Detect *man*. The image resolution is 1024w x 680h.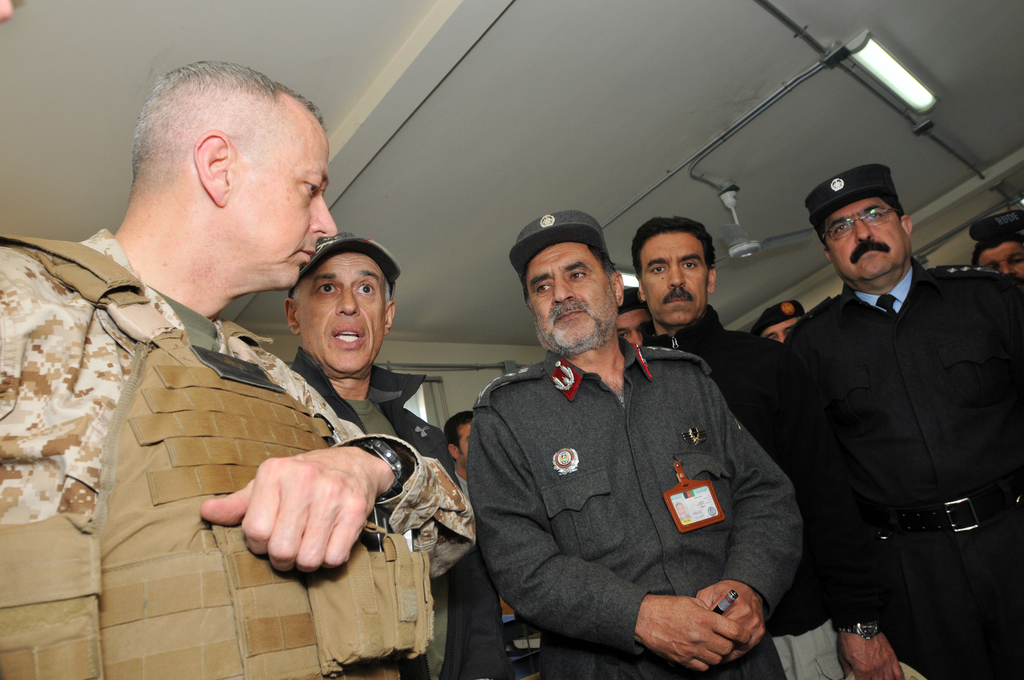
615:218:854:679.
